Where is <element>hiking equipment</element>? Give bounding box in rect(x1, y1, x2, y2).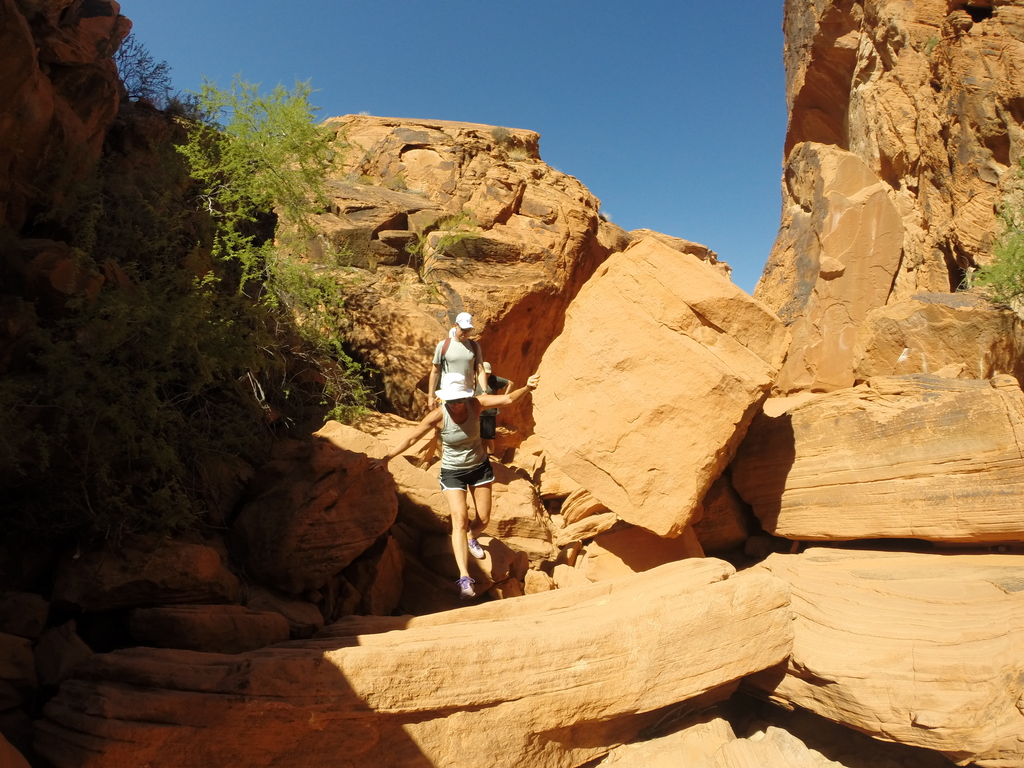
rect(442, 339, 477, 388).
